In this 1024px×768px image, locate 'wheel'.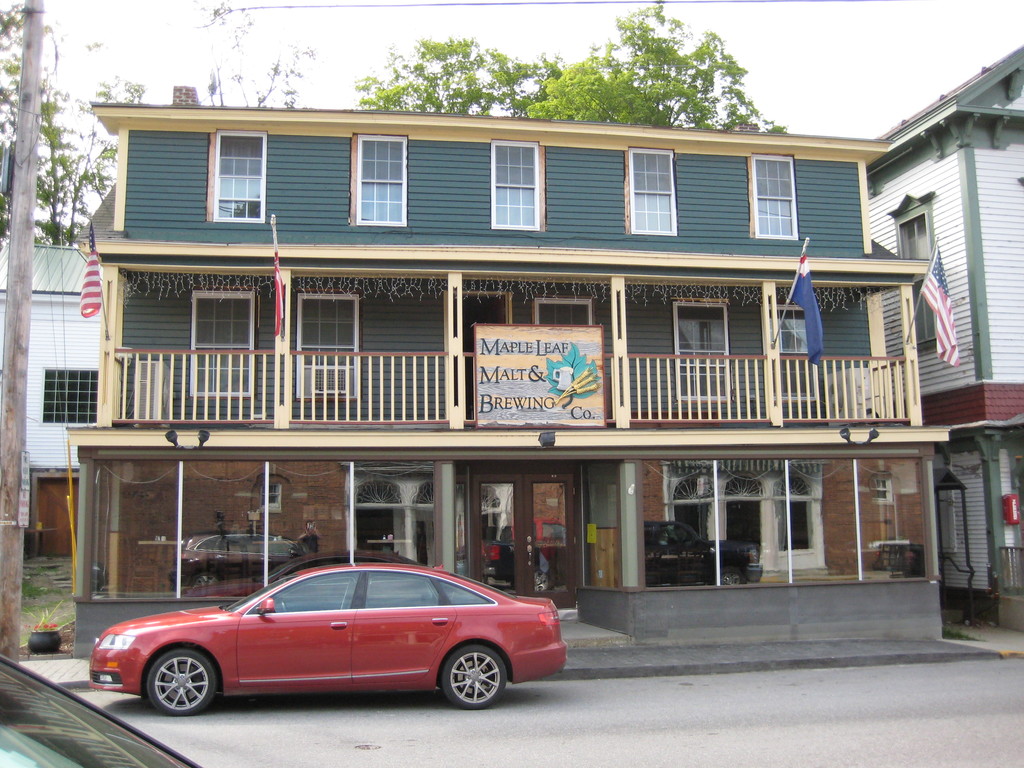
Bounding box: (442, 645, 506, 711).
